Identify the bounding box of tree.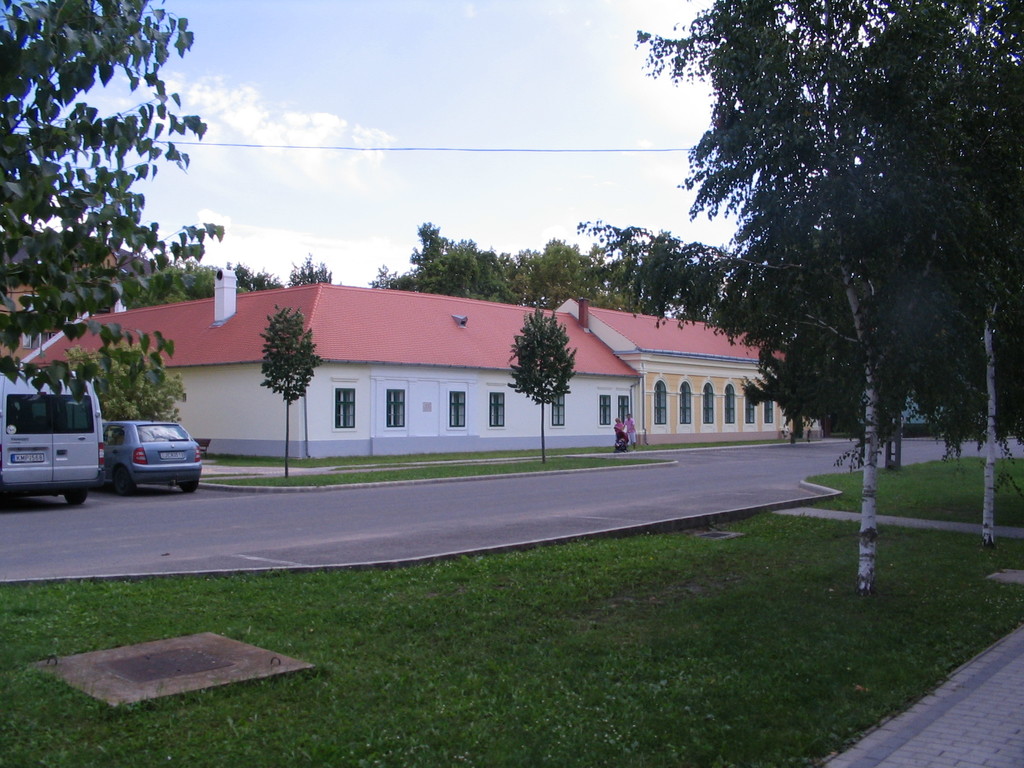
box(0, 1, 218, 430).
